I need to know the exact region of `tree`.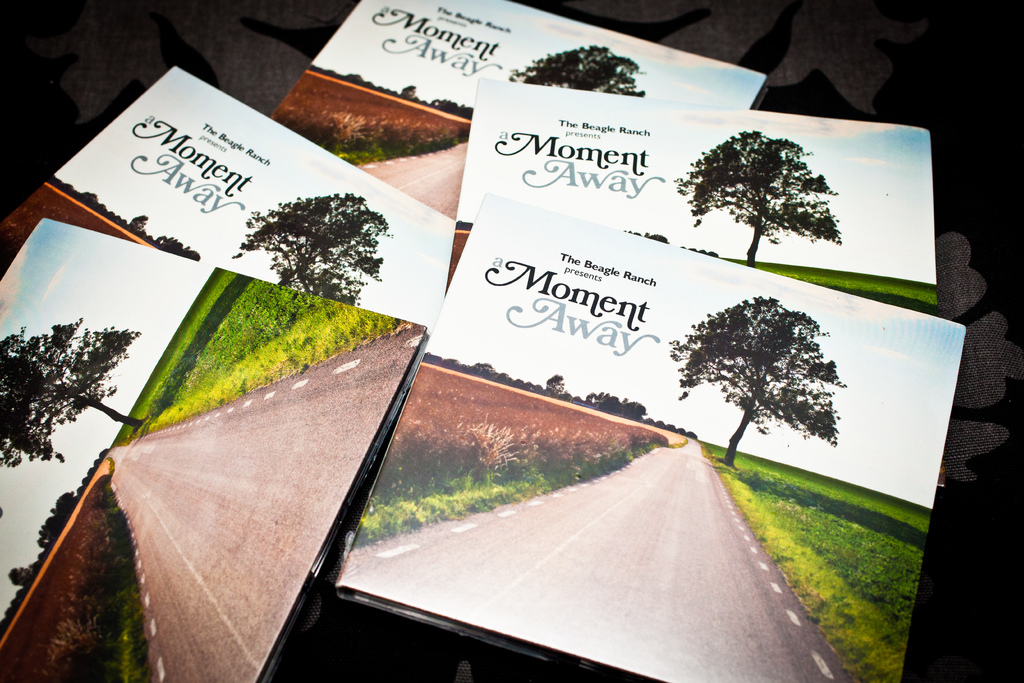
Region: 661, 298, 845, 470.
